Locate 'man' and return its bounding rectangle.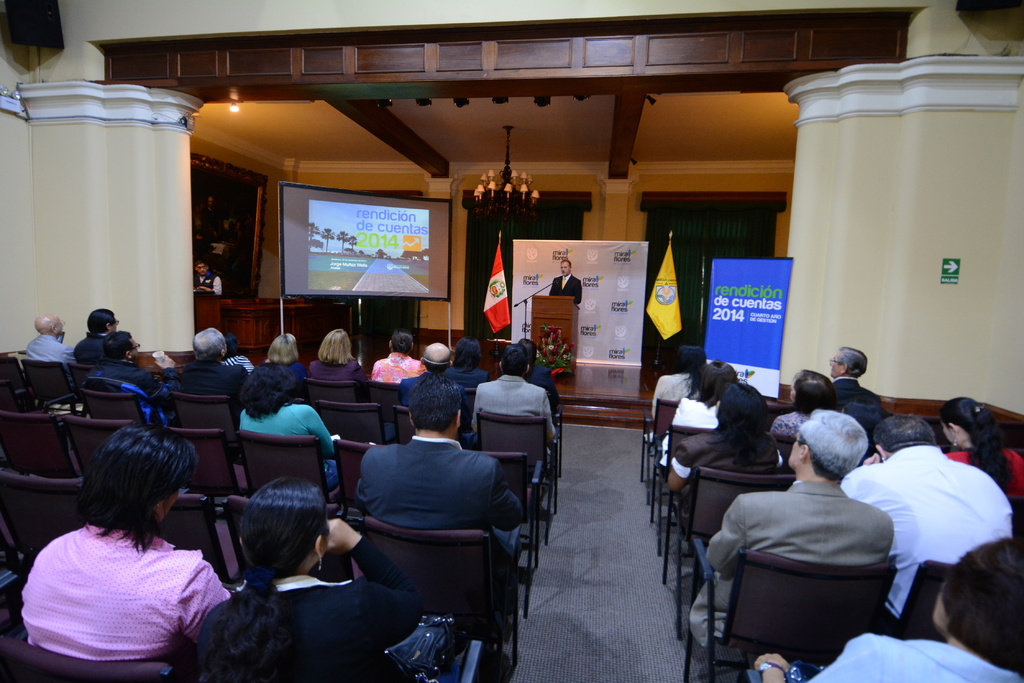
[left=24, top=312, right=77, bottom=362].
